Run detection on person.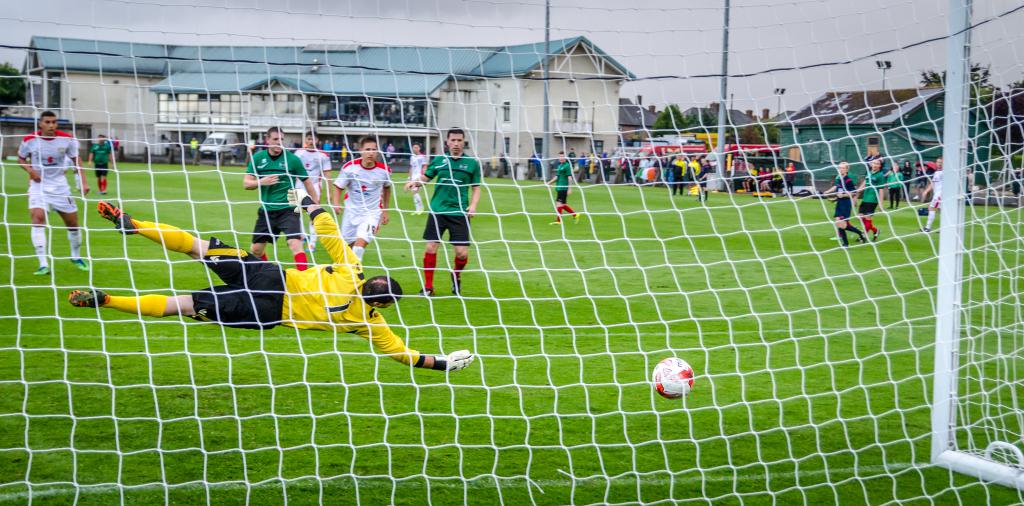
Result: bbox=(851, 153, 881, 243).
